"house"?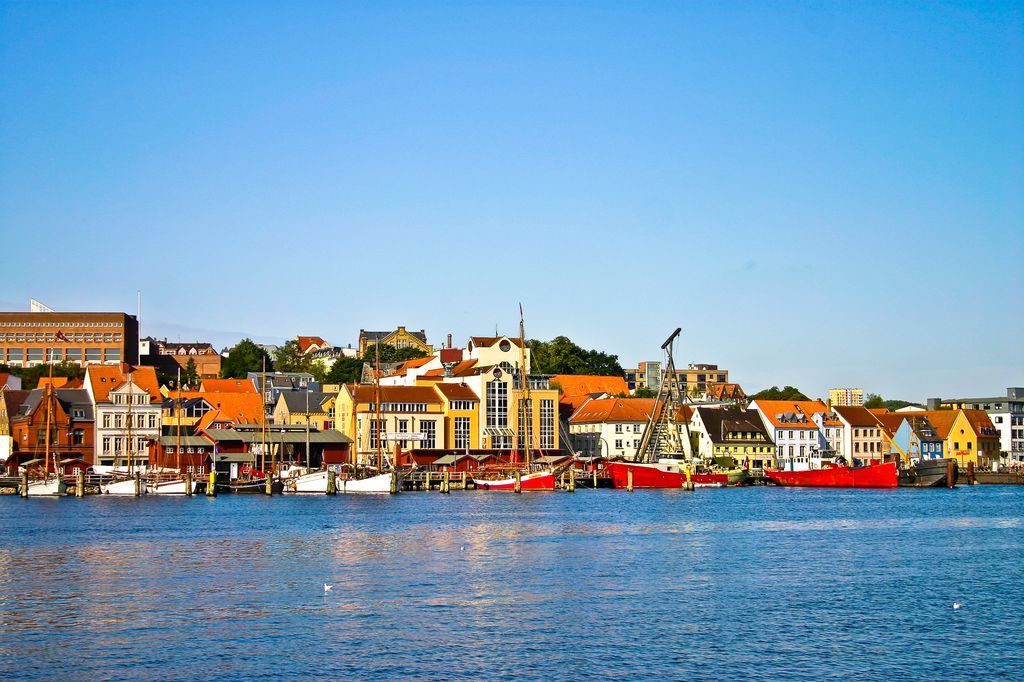
966:412:995:462
